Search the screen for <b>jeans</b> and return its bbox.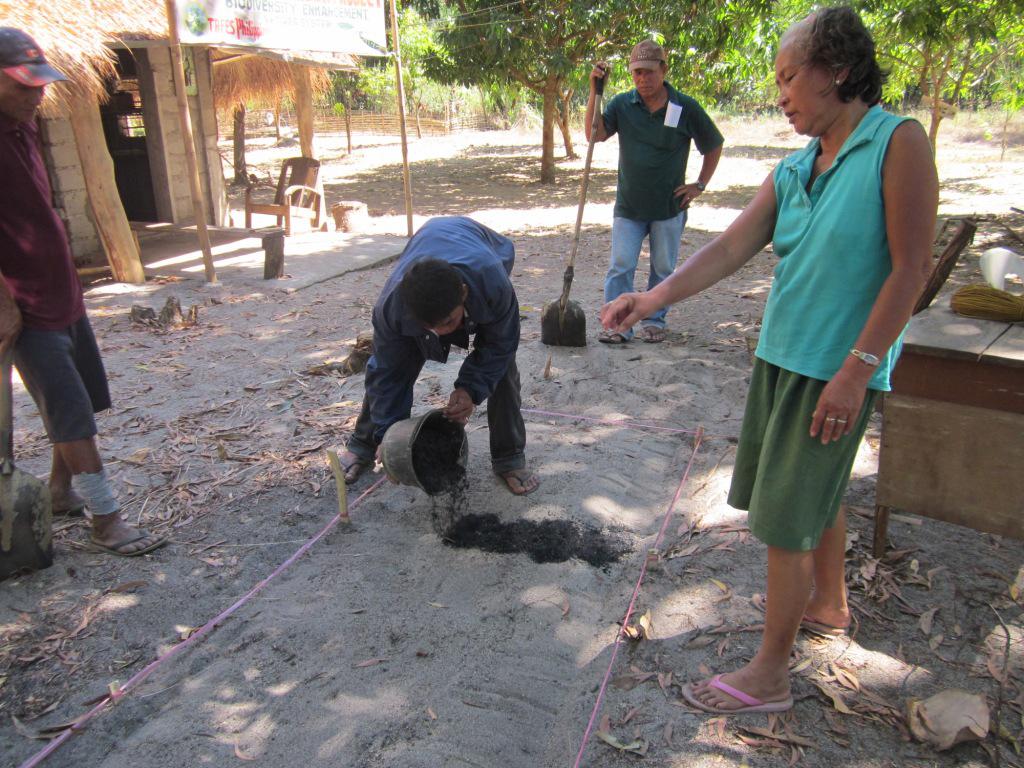
Found: 603, 213, 686, 340.
